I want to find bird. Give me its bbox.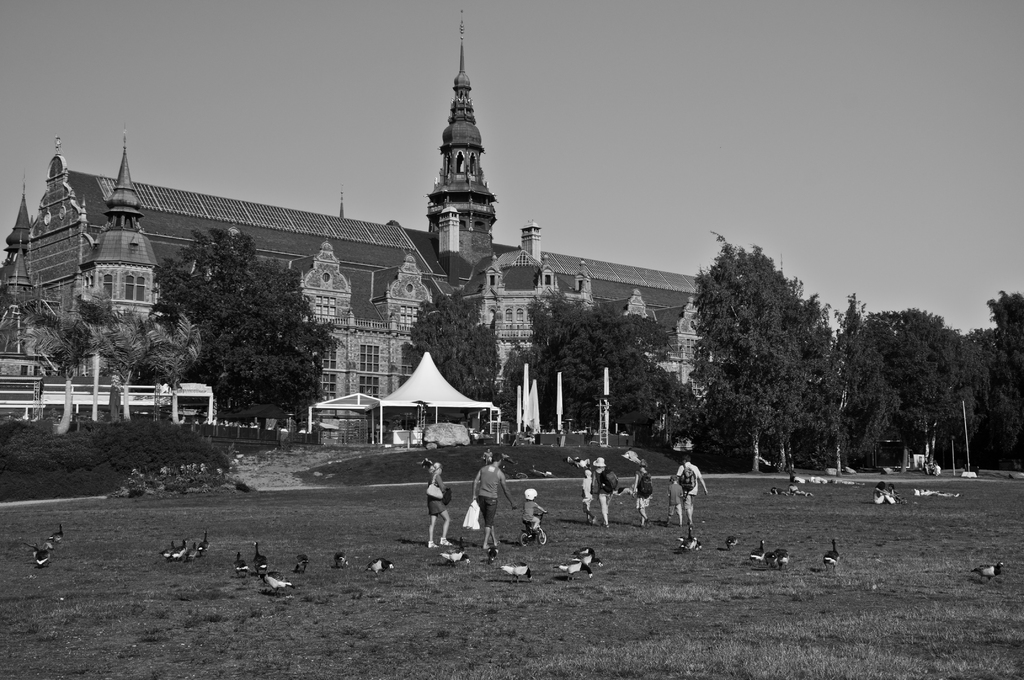
left=780, top=547, right=794, bottom=570.
